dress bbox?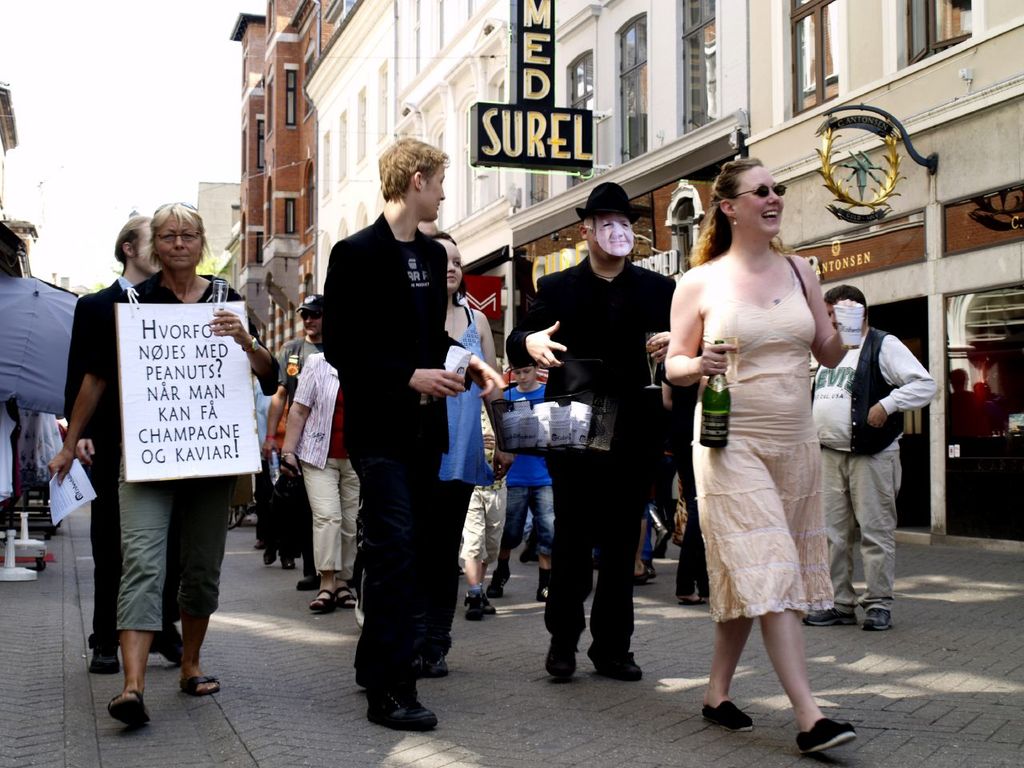
(left=690, top=259, right=838, bottom=622)
